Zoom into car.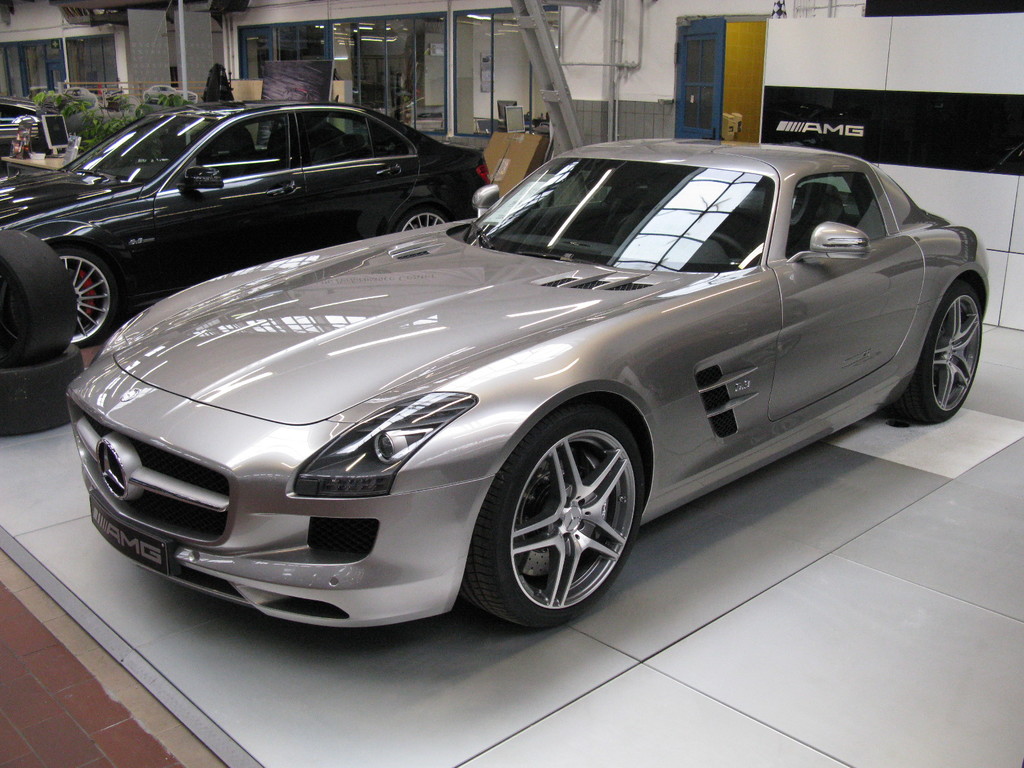
Zoom target: x1=0, y1=98, x2=44, y2=161.
